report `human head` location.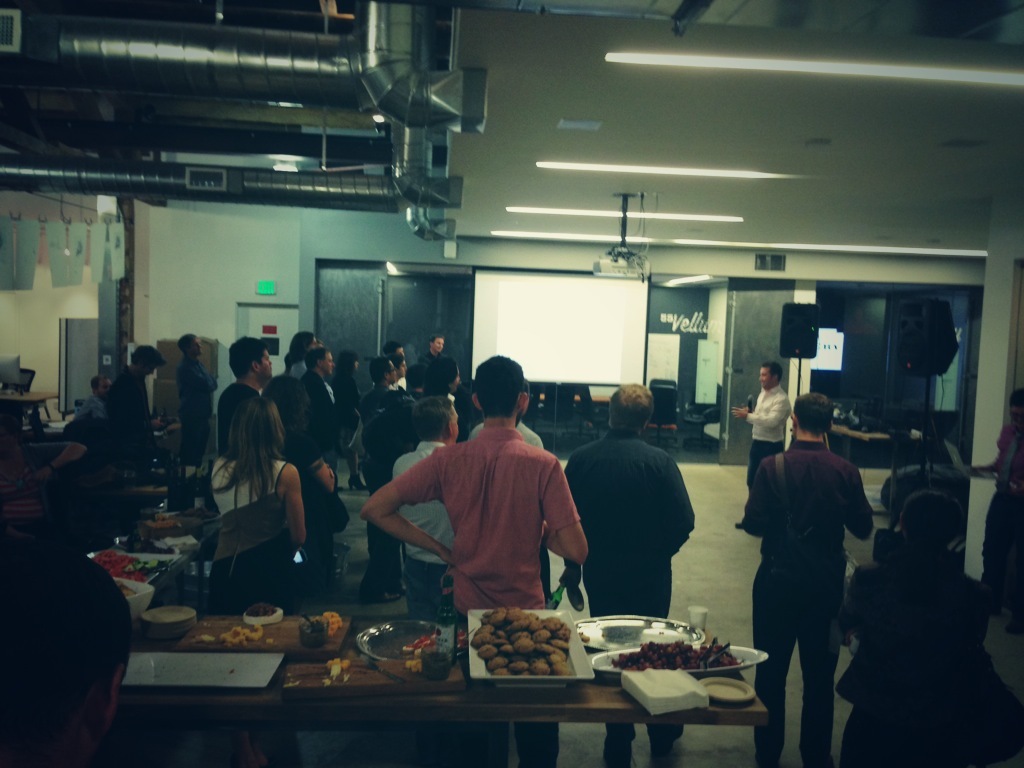
Report: Rect(409, 392, 460, 447).
